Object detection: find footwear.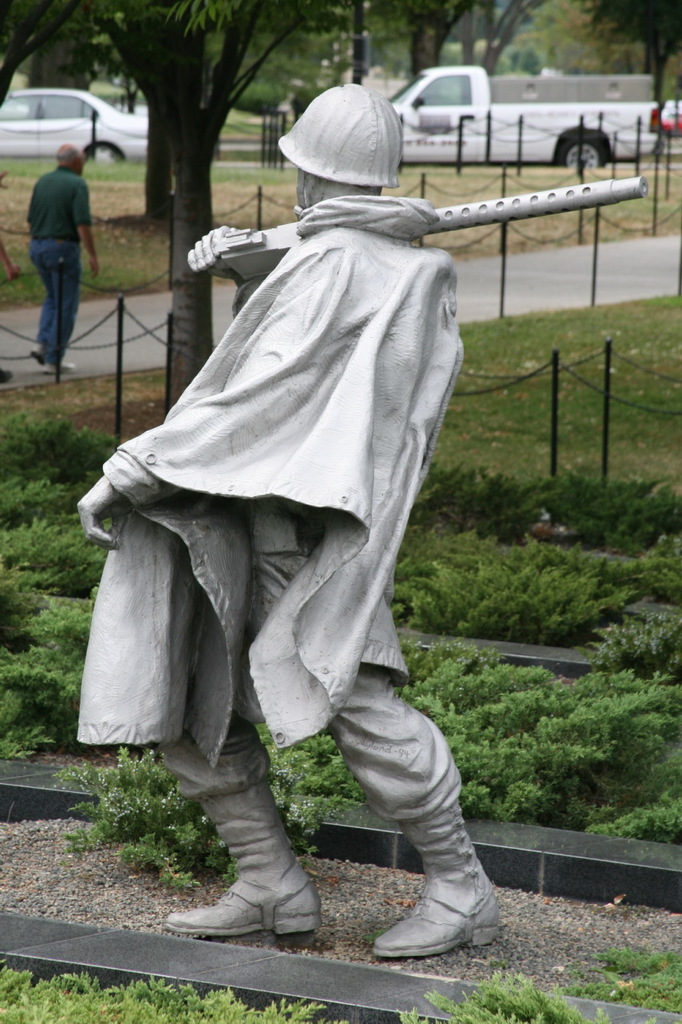
box(45, 357, 73, 372).
